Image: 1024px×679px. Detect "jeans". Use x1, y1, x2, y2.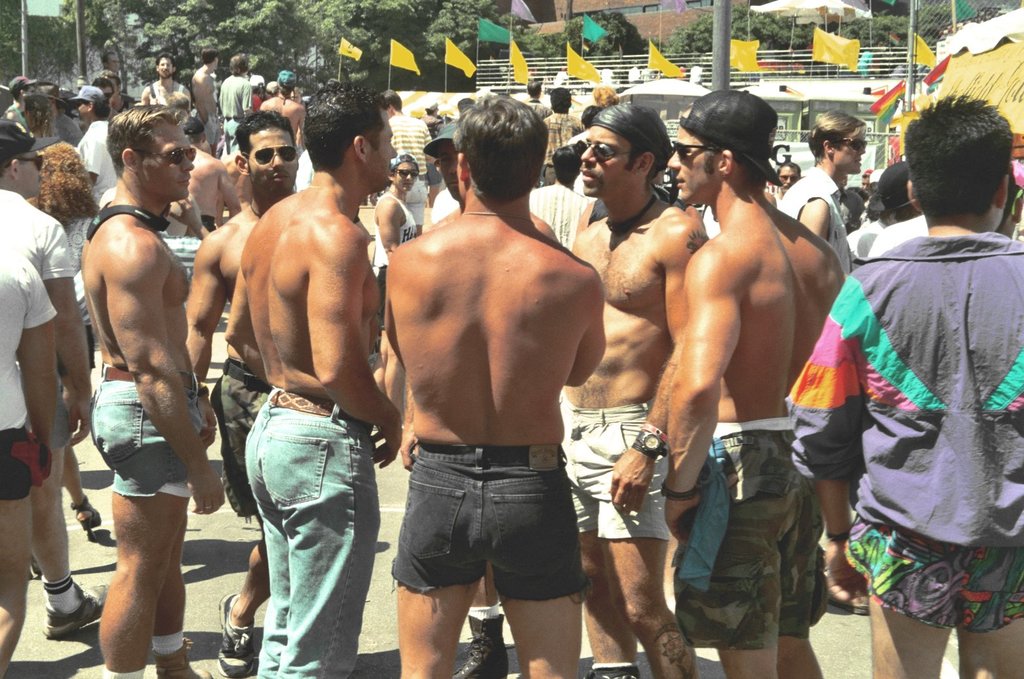
385, 425, 603, 604.
